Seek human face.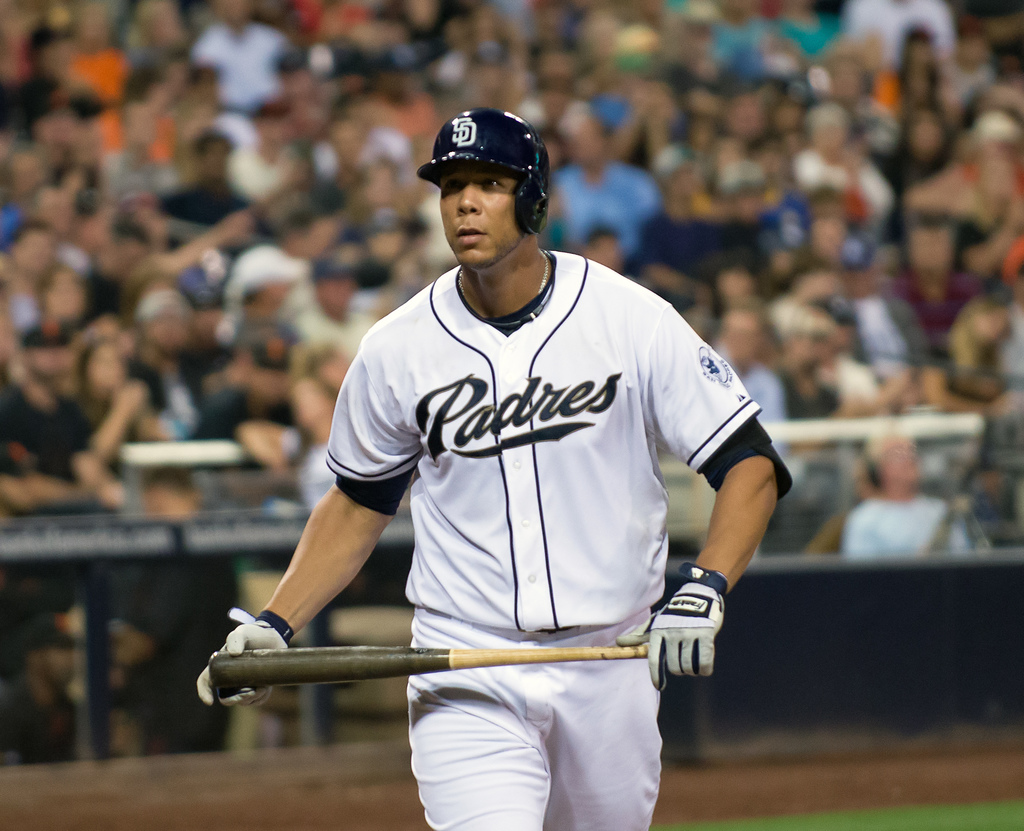
{"x1": 441, "y1": 168, "x2": 528, "y2": 271}.
